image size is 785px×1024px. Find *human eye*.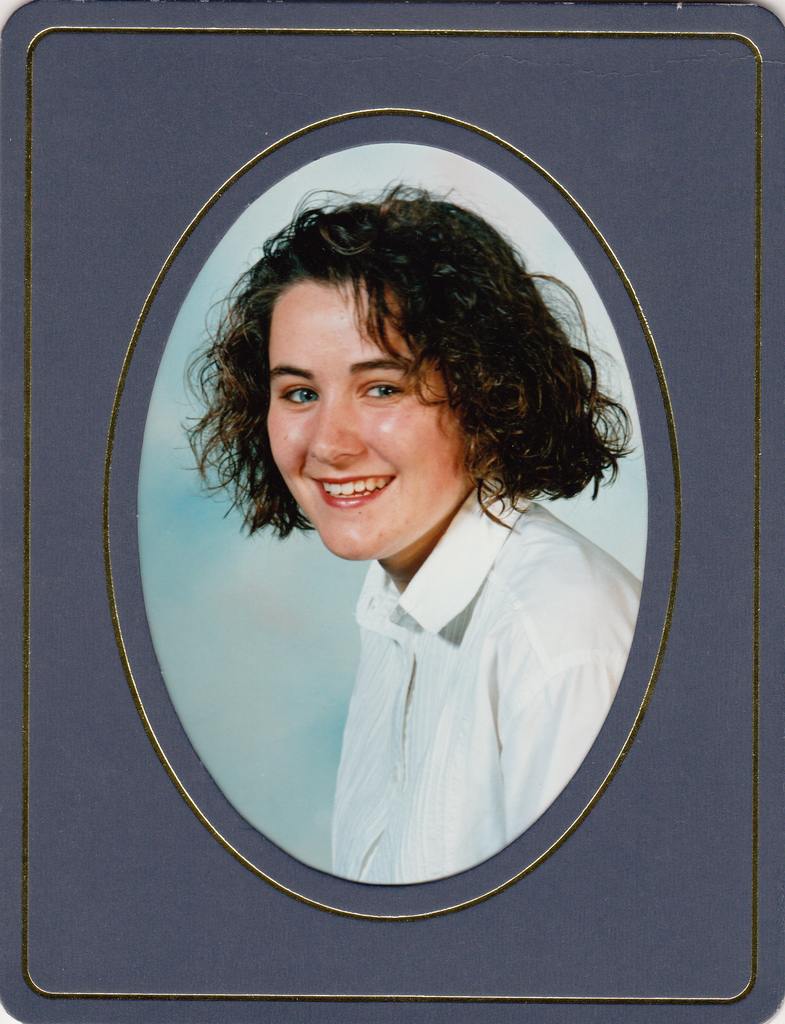
[354, 376, 414, 410].
